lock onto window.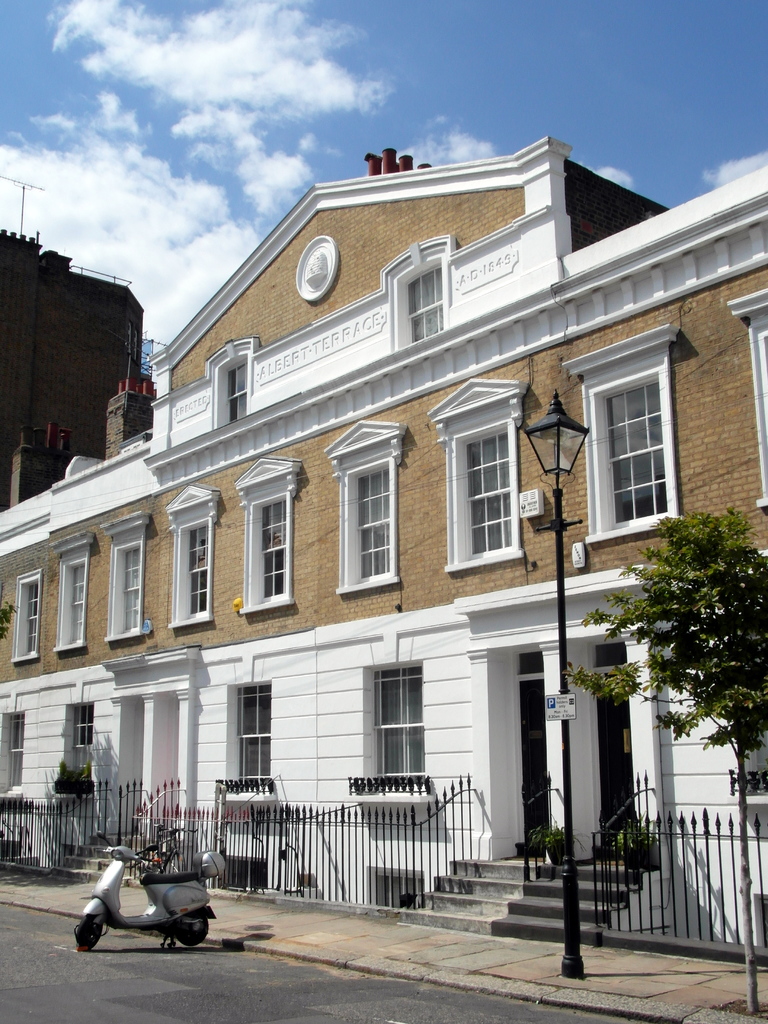
Locked: [329,452,399,598].
